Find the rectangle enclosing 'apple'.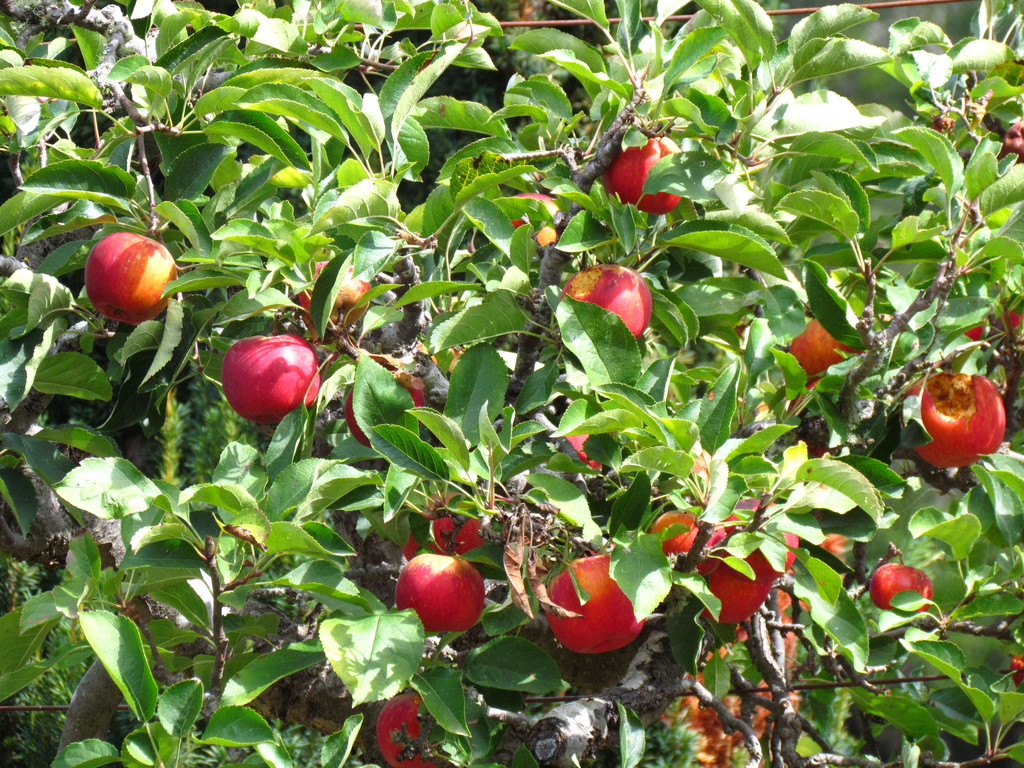
[373,696,446,767].
